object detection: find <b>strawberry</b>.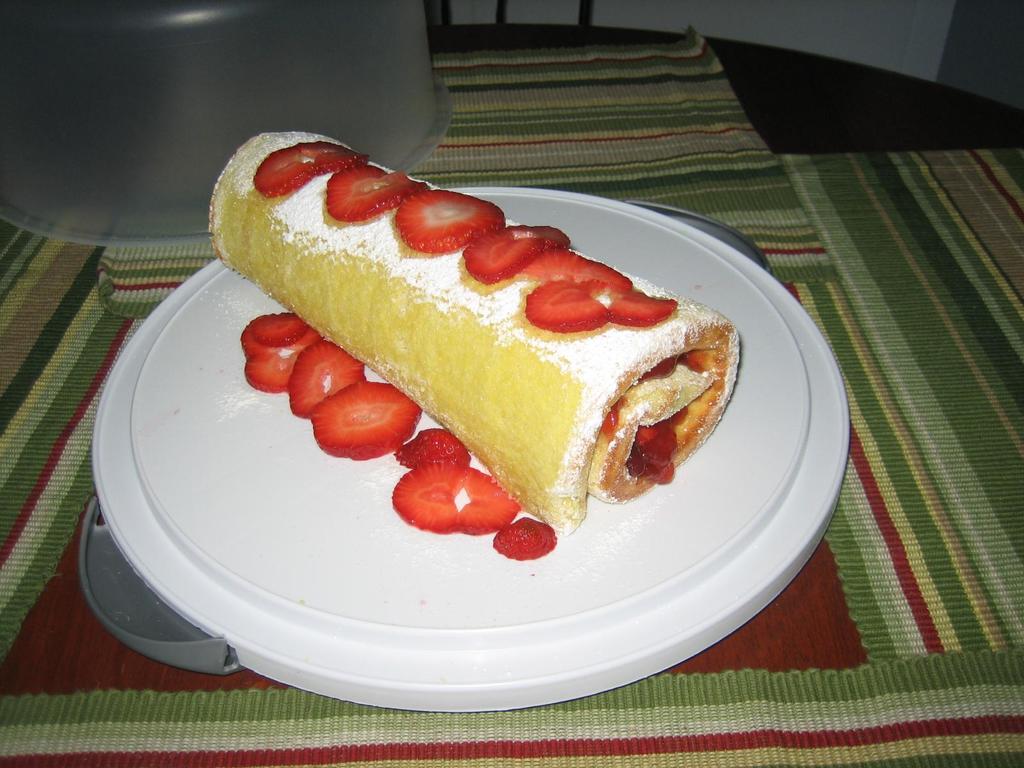
388 442 489 520.
